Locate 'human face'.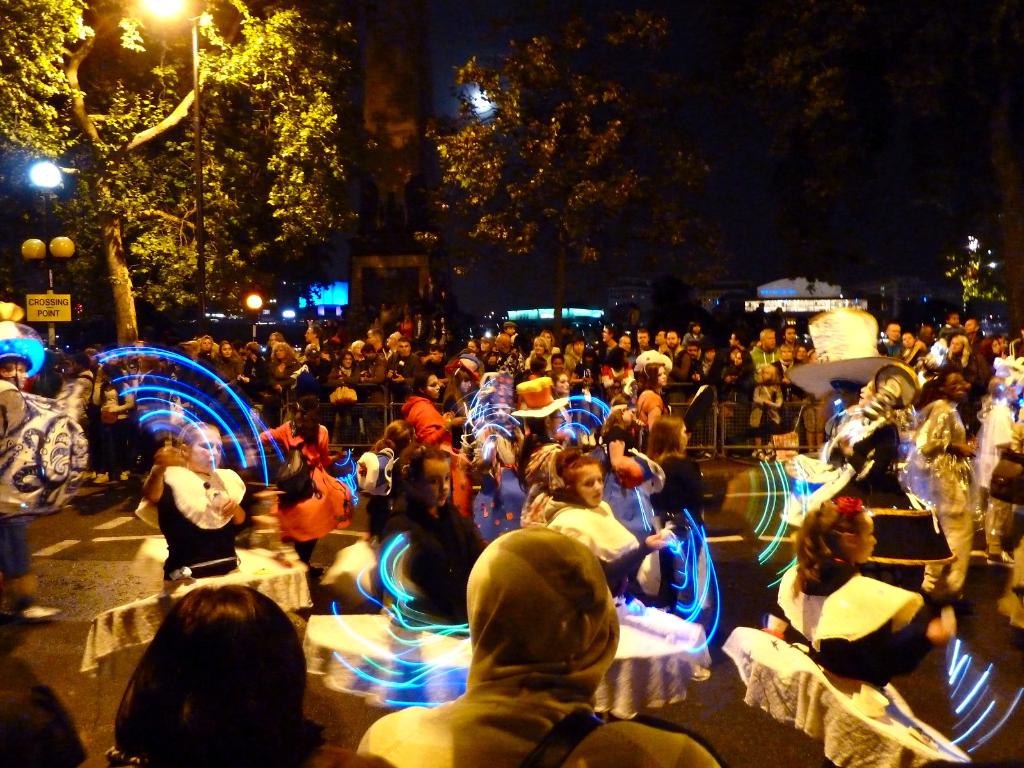
Bounding box: [398,340,410,356].
